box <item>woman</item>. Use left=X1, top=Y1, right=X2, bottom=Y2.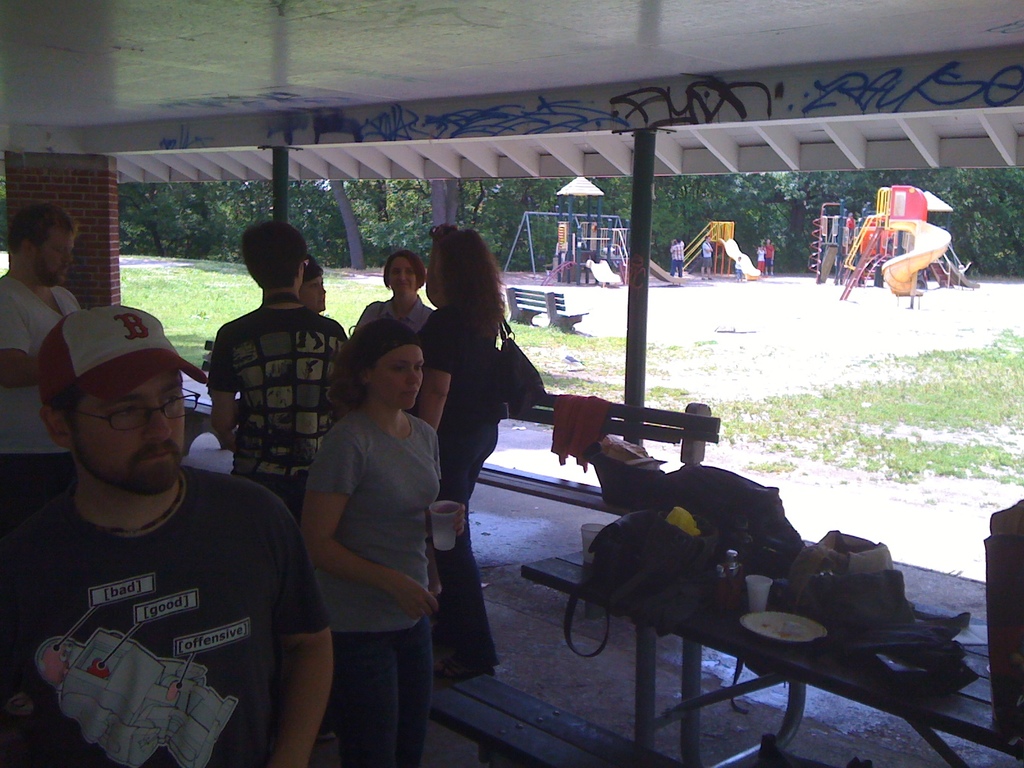
left=296, top=317, right=468, bottom=767.
